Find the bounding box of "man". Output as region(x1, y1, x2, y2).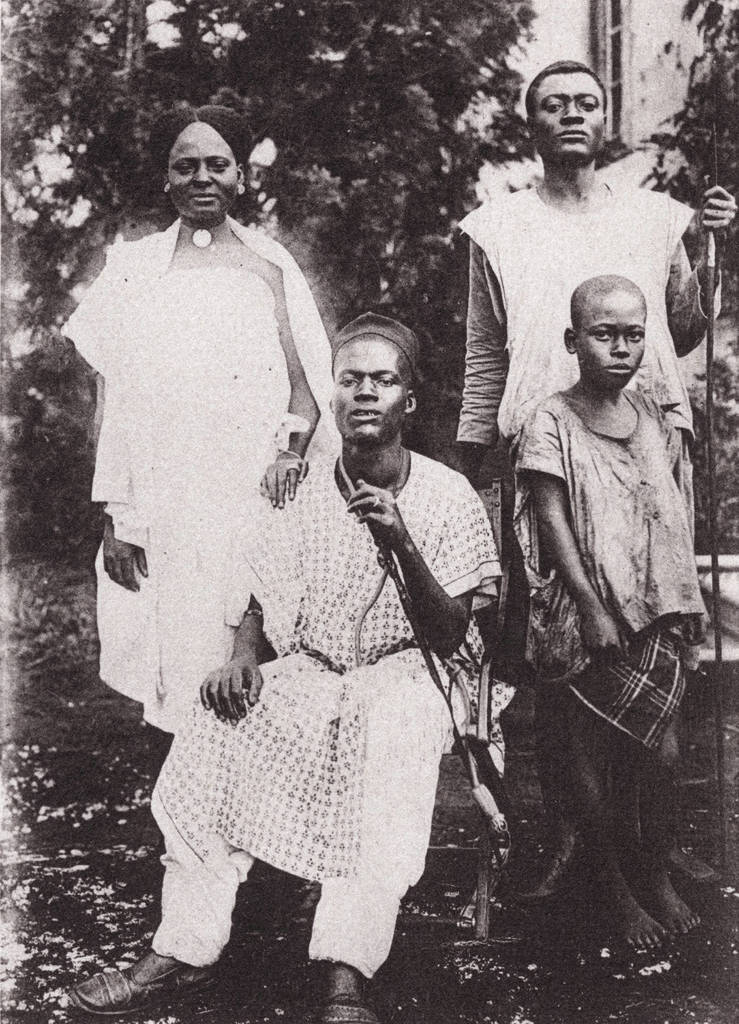
region(76, 314, 497, 1018).
